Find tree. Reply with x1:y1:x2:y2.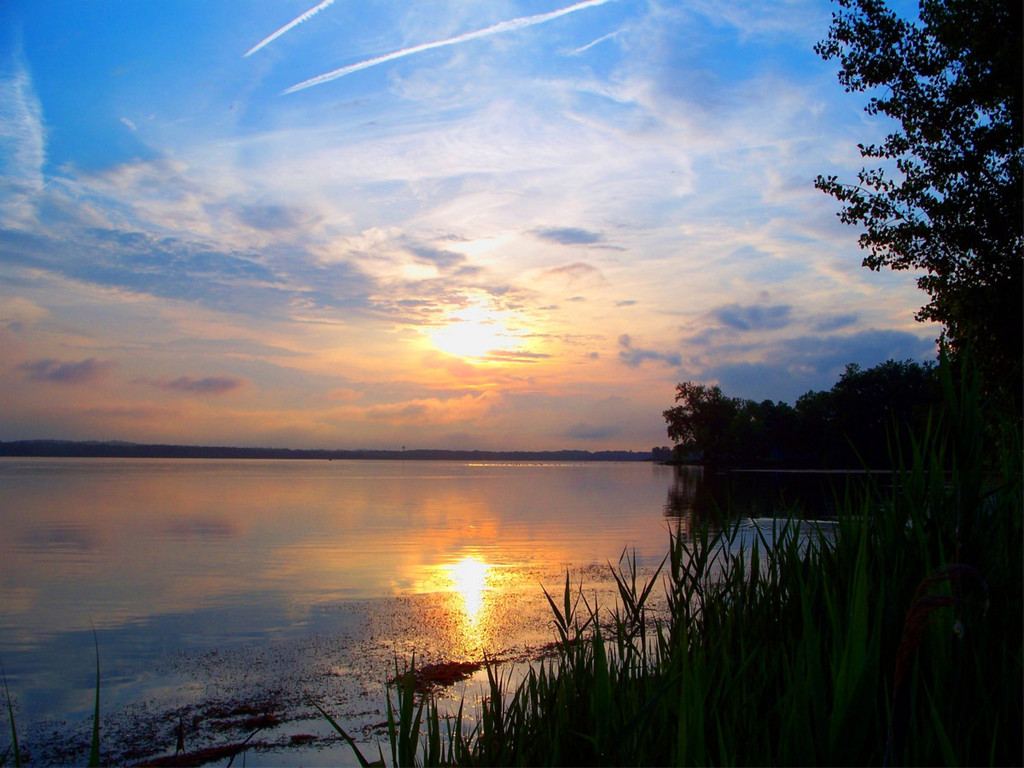
808:3:1023:407.
